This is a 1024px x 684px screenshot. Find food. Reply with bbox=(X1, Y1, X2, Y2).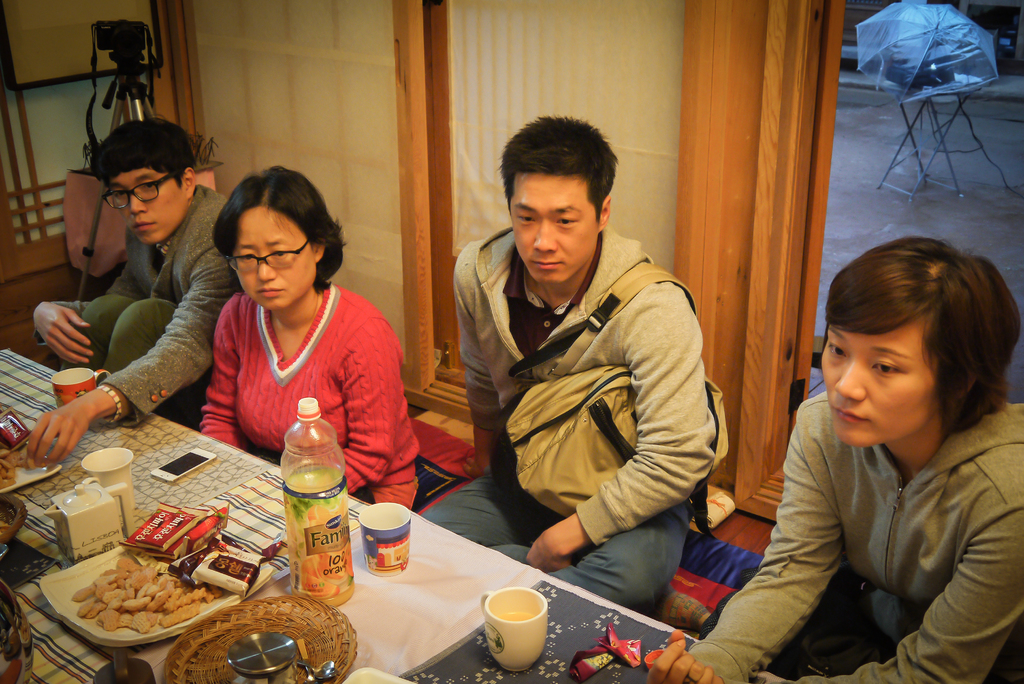
bbox=(0, 441, 29, 493).
